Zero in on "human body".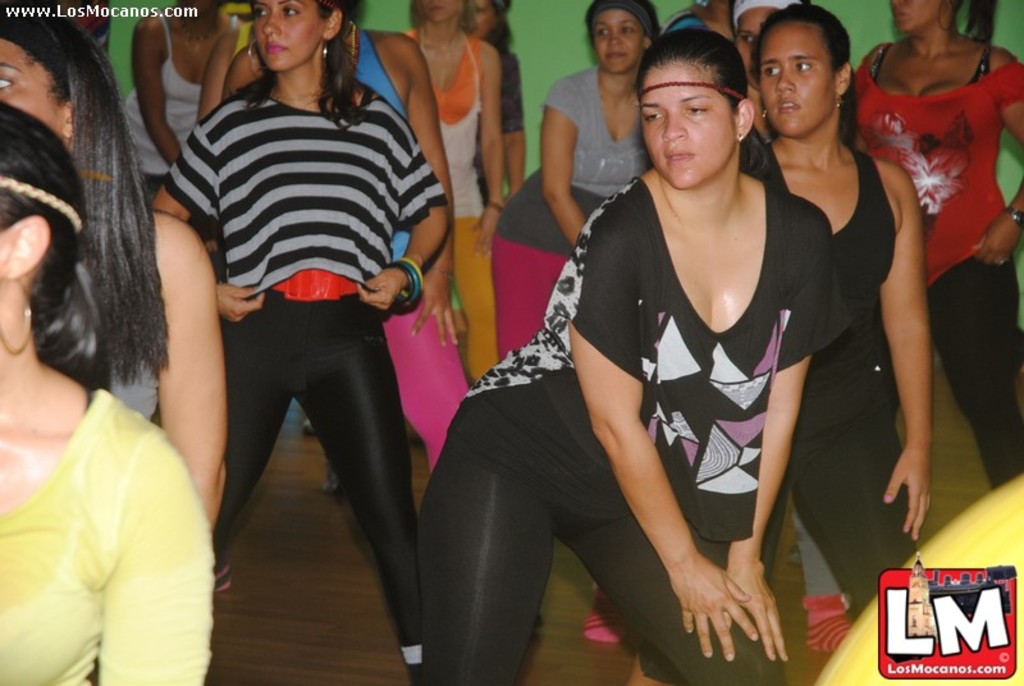
Zeroed in: [left=147, top=0, right=457, bottom=669].
